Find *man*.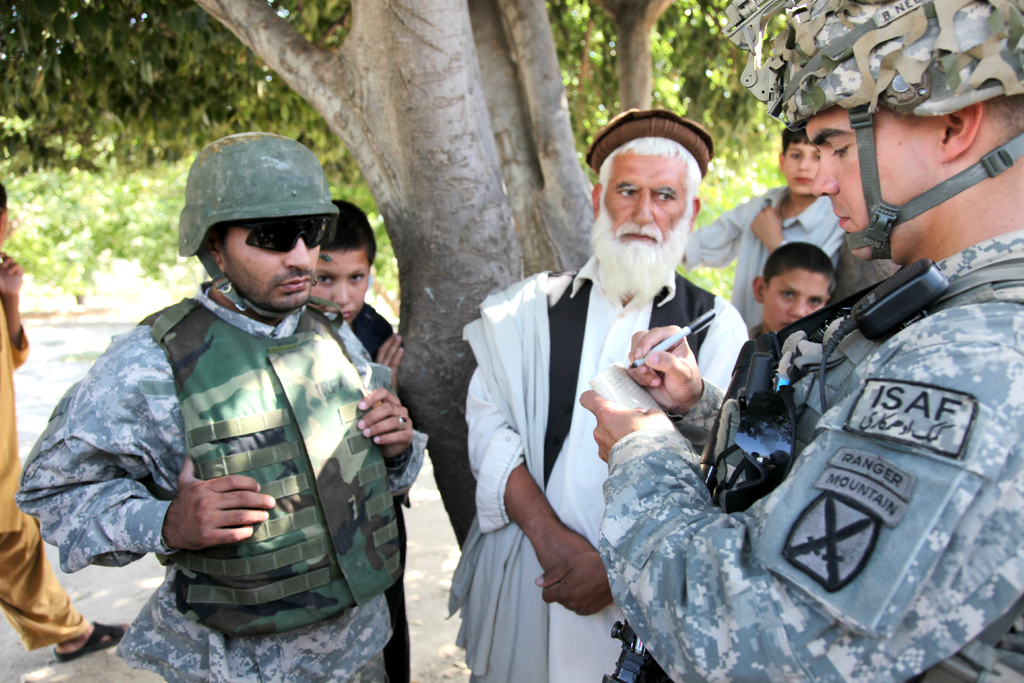
<region>0, 177, 136, 665</region>.
